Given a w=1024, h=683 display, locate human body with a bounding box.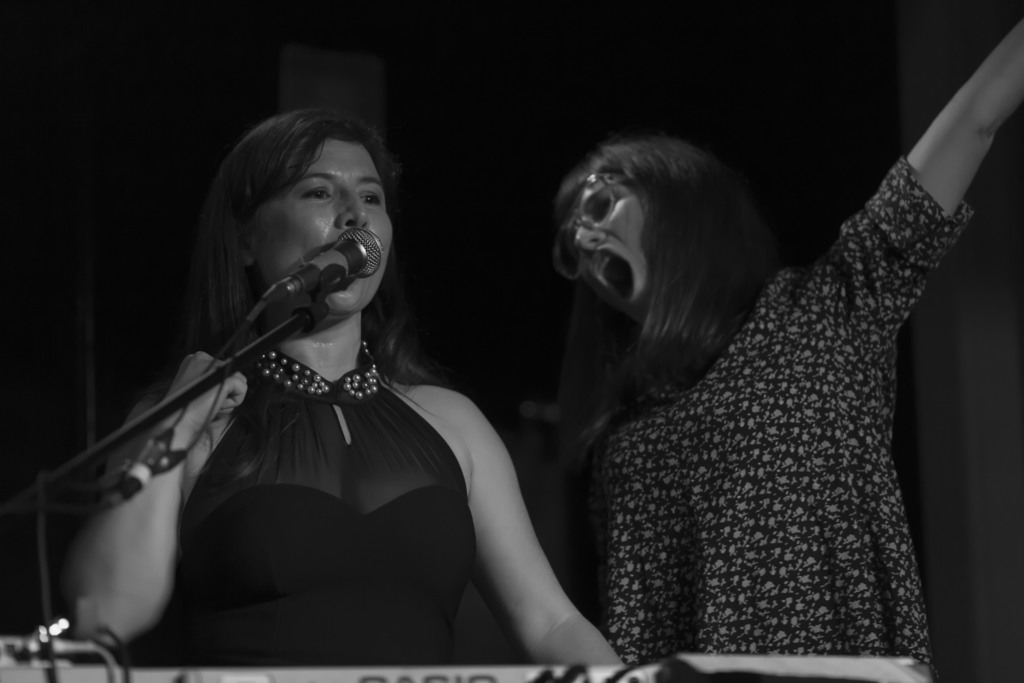
Located: 545, 13, 1023, 682.
